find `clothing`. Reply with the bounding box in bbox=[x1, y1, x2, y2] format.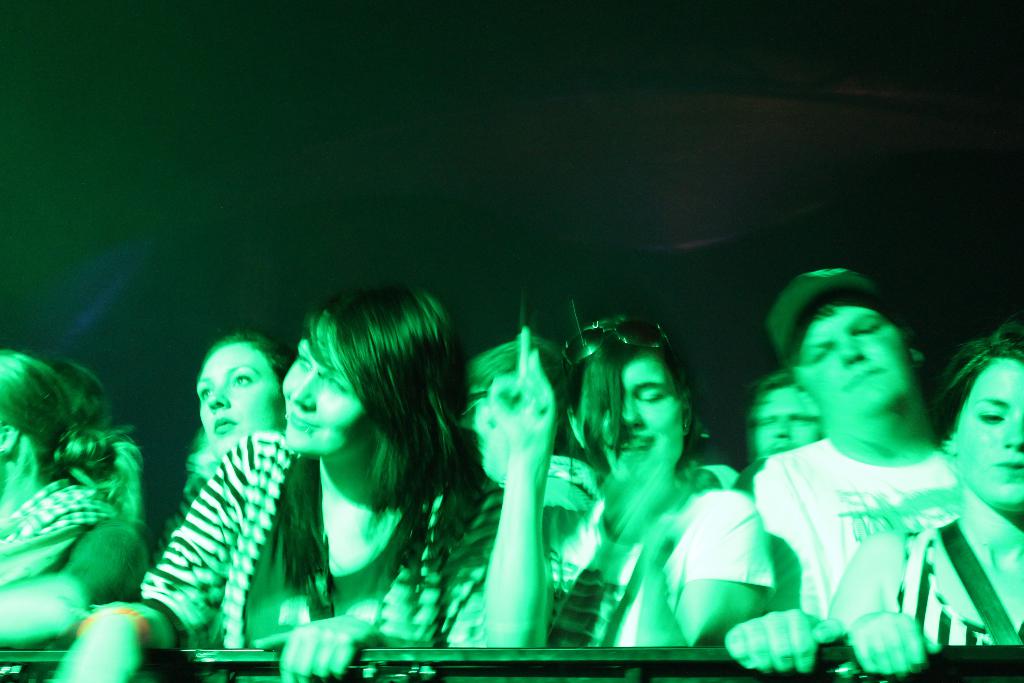
bbox=[852, 486, 1023, 648].
